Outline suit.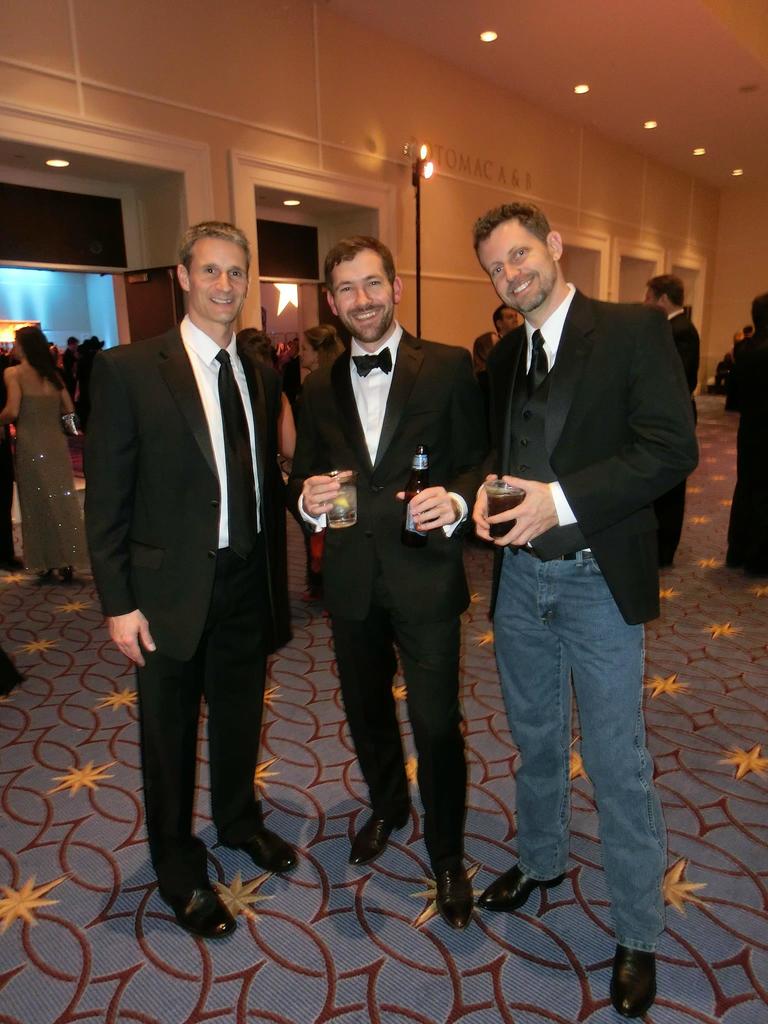
Outline: [663, 308, 703, 567].
